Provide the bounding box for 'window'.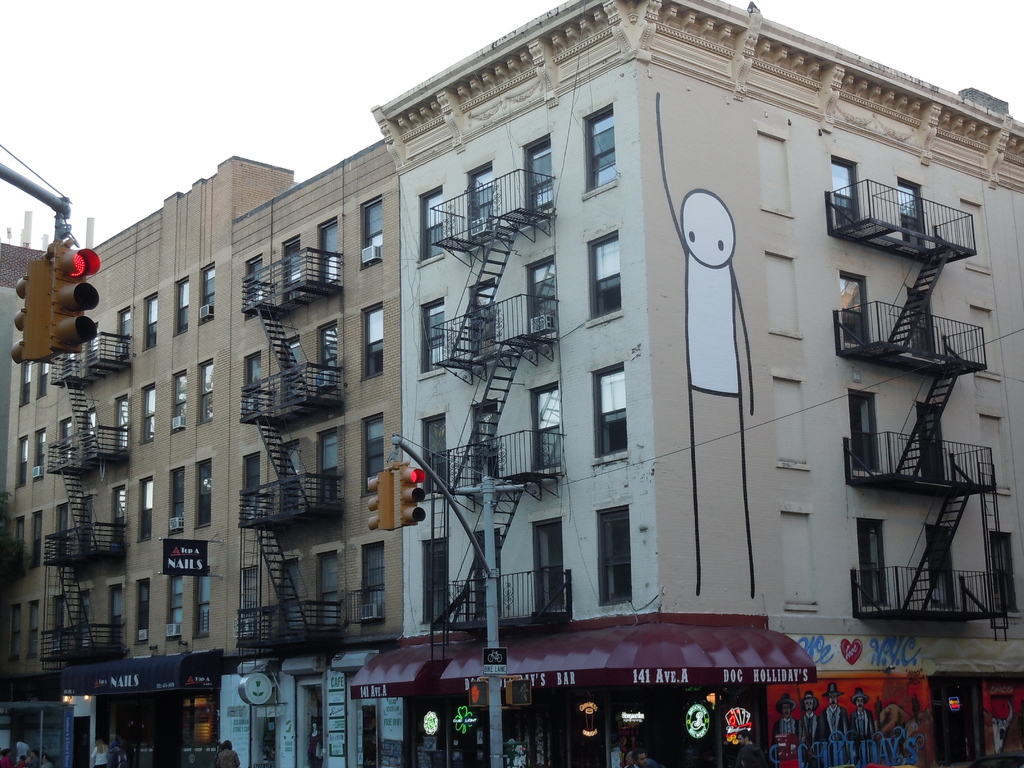
361/409/389/488.
